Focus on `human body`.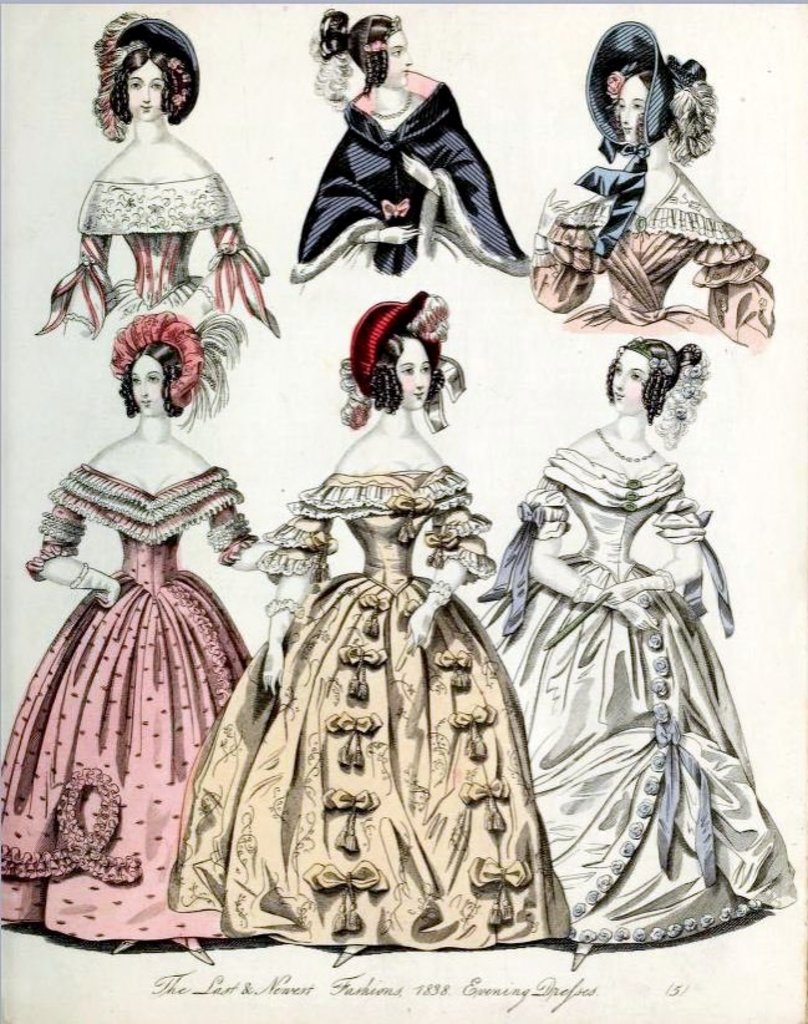
Focused at 528/22/778/341.
